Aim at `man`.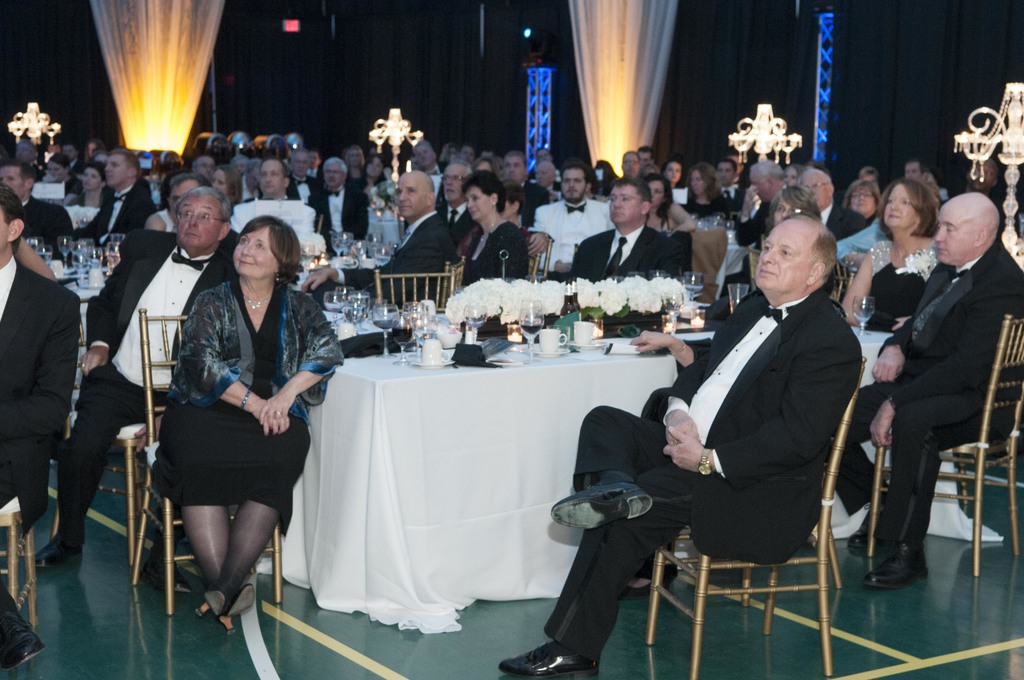
Aimed at 568/180/677/279.
